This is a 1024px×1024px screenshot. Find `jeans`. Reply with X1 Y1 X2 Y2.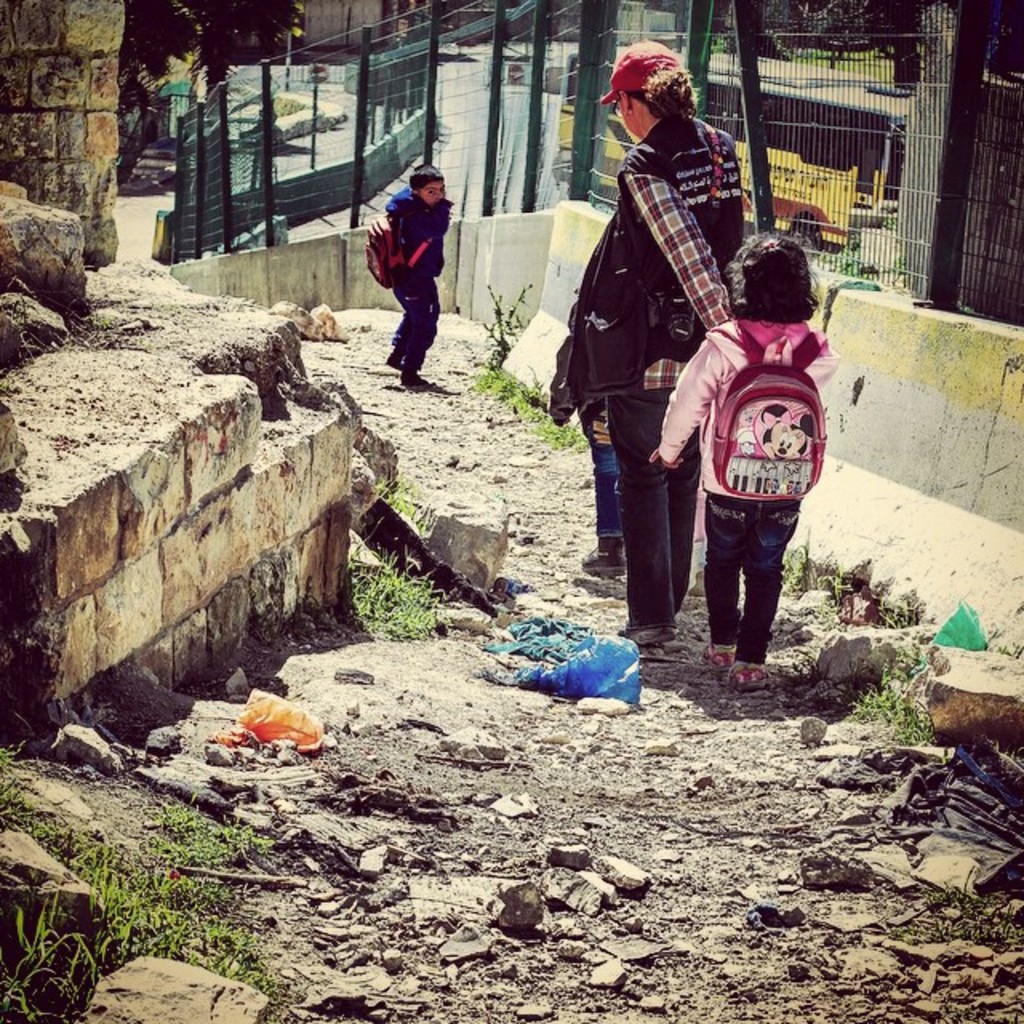
605 382 702 630.
